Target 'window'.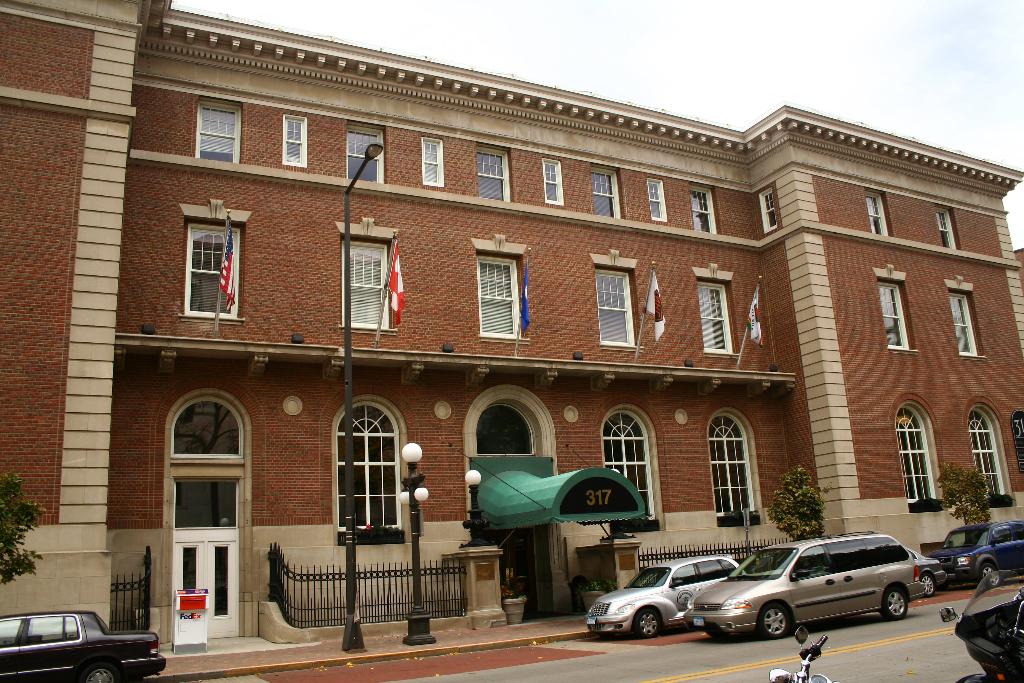
Target region: bbox(335, 219, 396, 331).
